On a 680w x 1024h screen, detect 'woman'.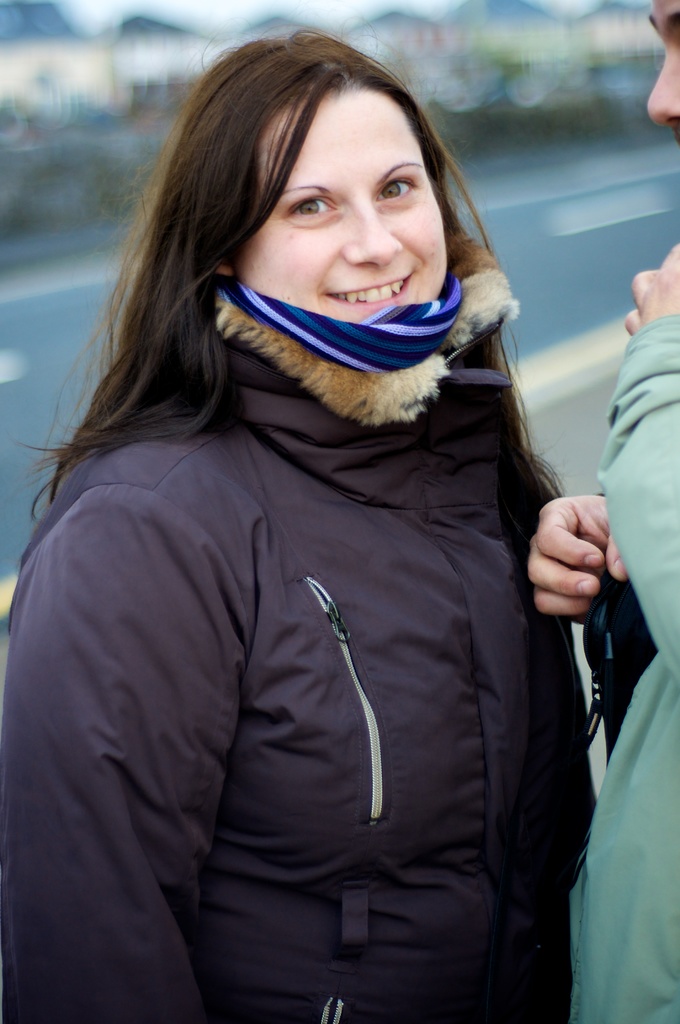
box=[9, 26, 644, 1012].
